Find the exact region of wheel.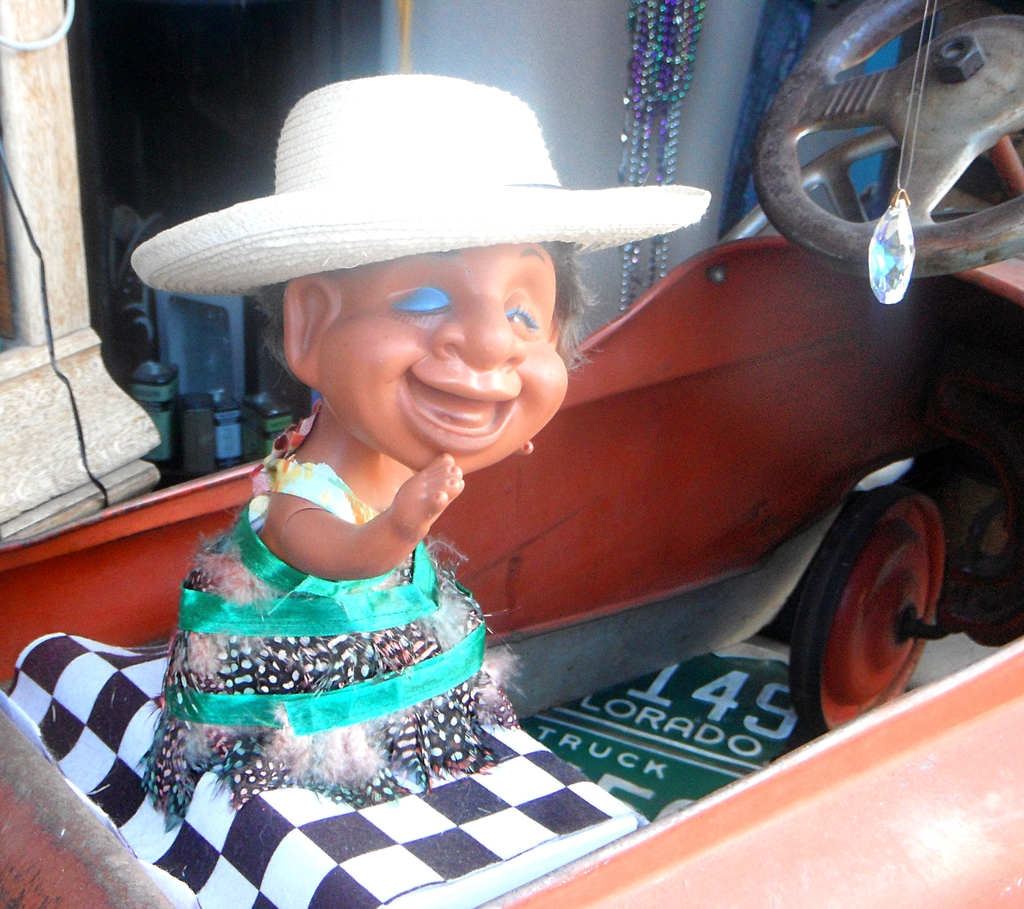
Exact region: {"x1": 749, "y1": 0, "x2": 1023, "y2": 287}.
